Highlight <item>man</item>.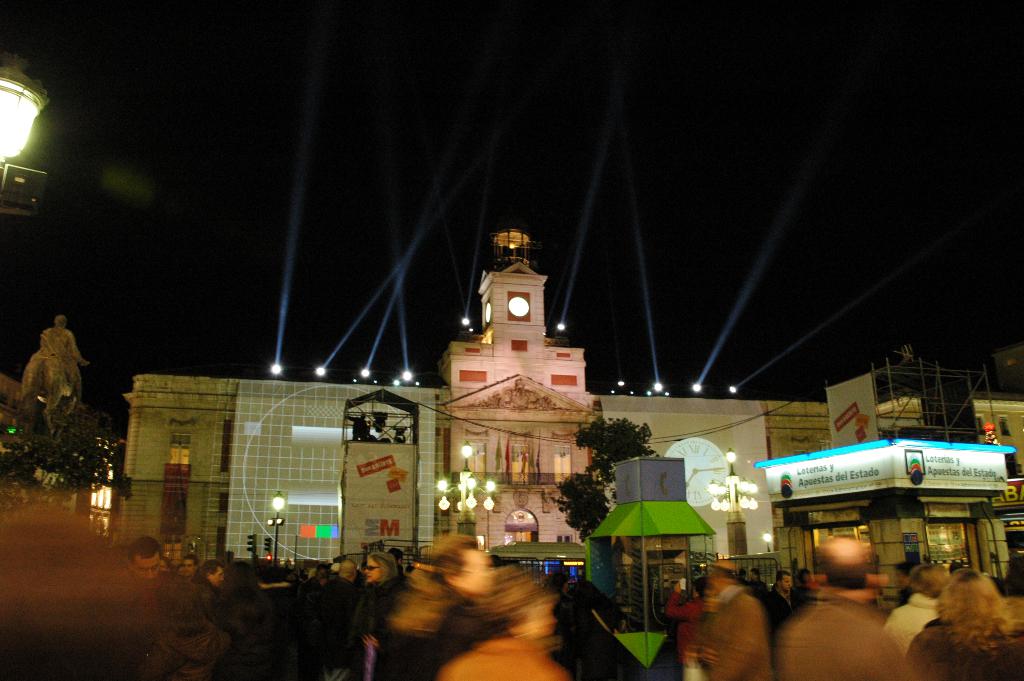
Highlighted region: bbox=[163, 562, 226, 680].
